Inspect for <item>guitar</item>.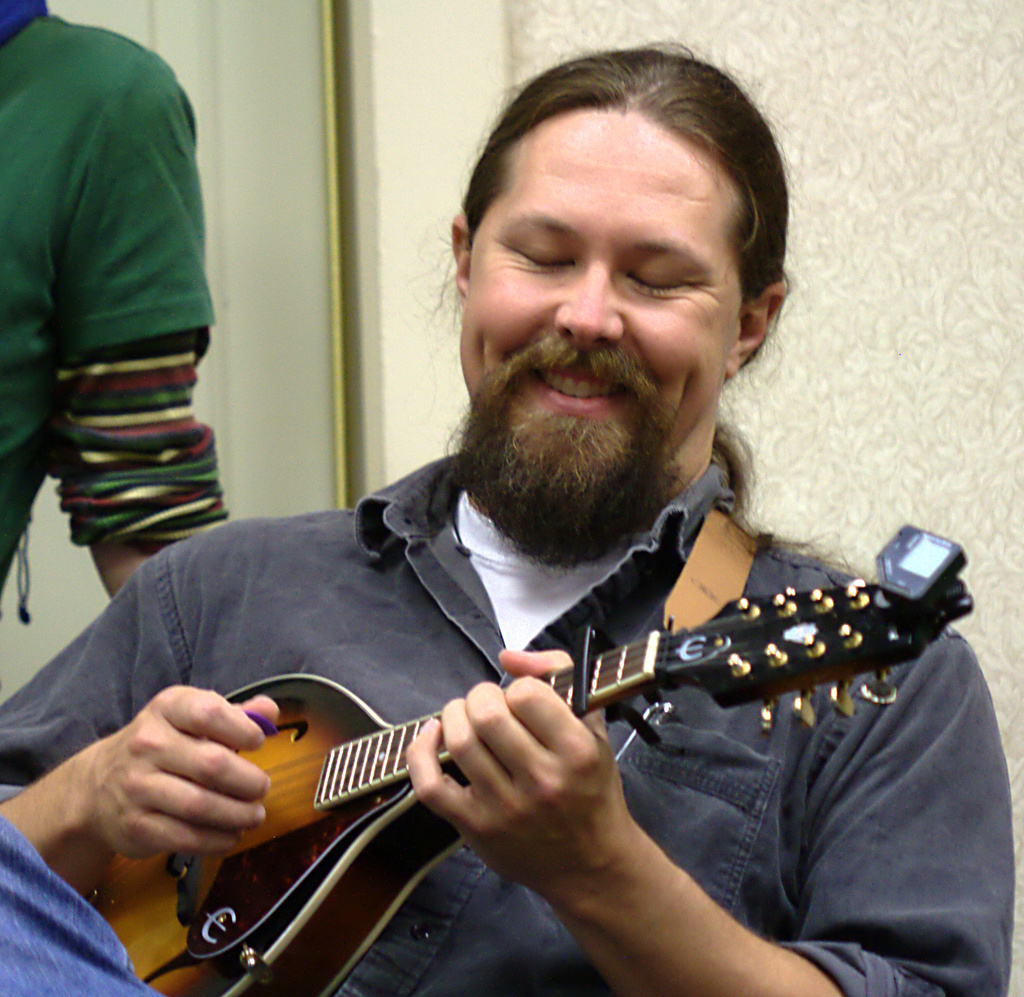
Inspection: Rect(65, 559, 815, 988).
